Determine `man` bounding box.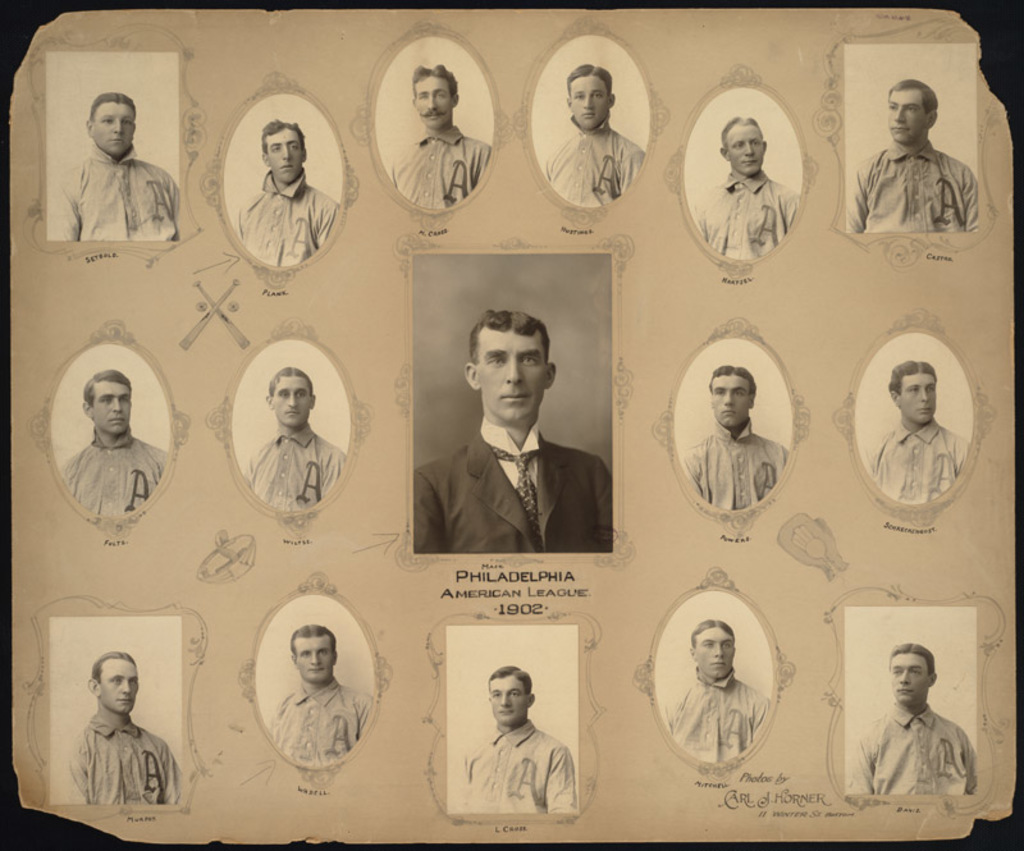
Determined: 406,305,616,555.
